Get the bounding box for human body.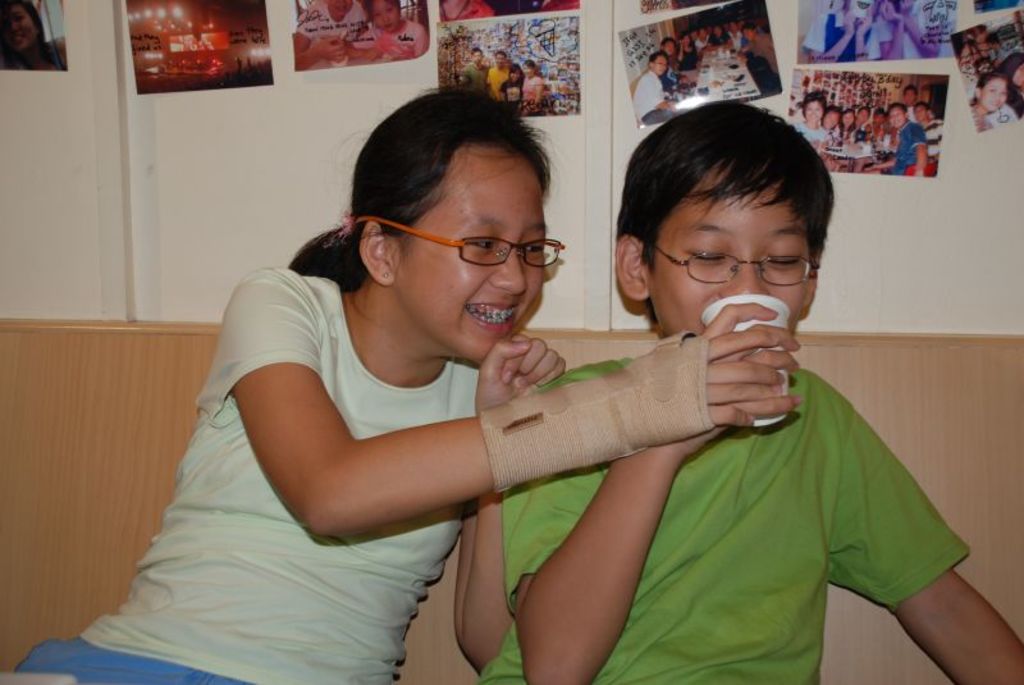
804/0/872/58.
